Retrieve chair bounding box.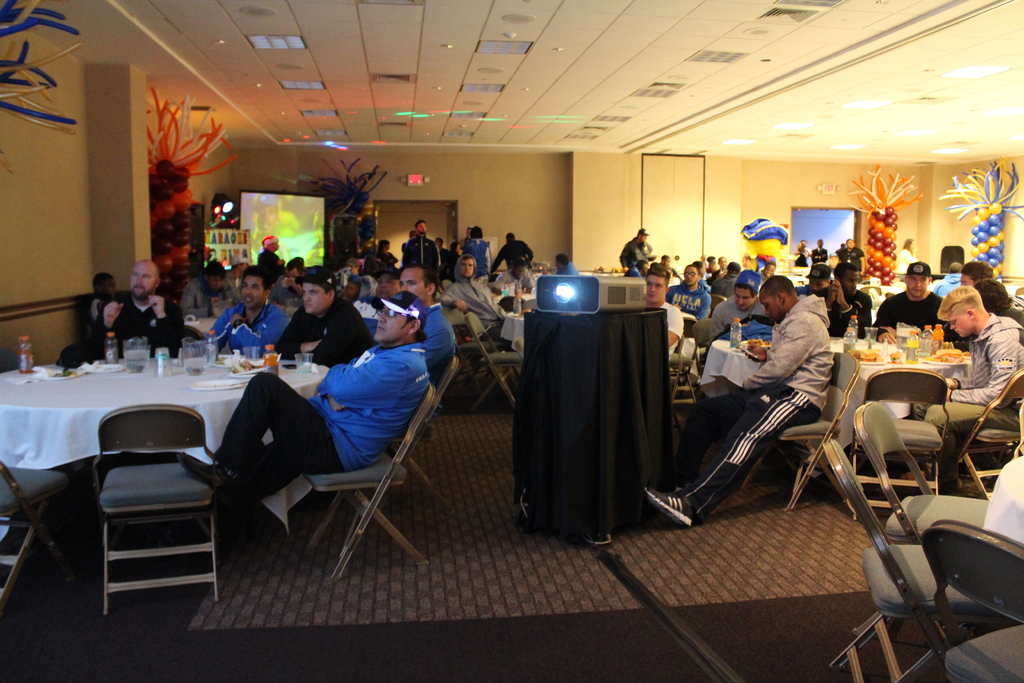
Bounding box: [x1=710, y1=290, x2=730, y2=309].
